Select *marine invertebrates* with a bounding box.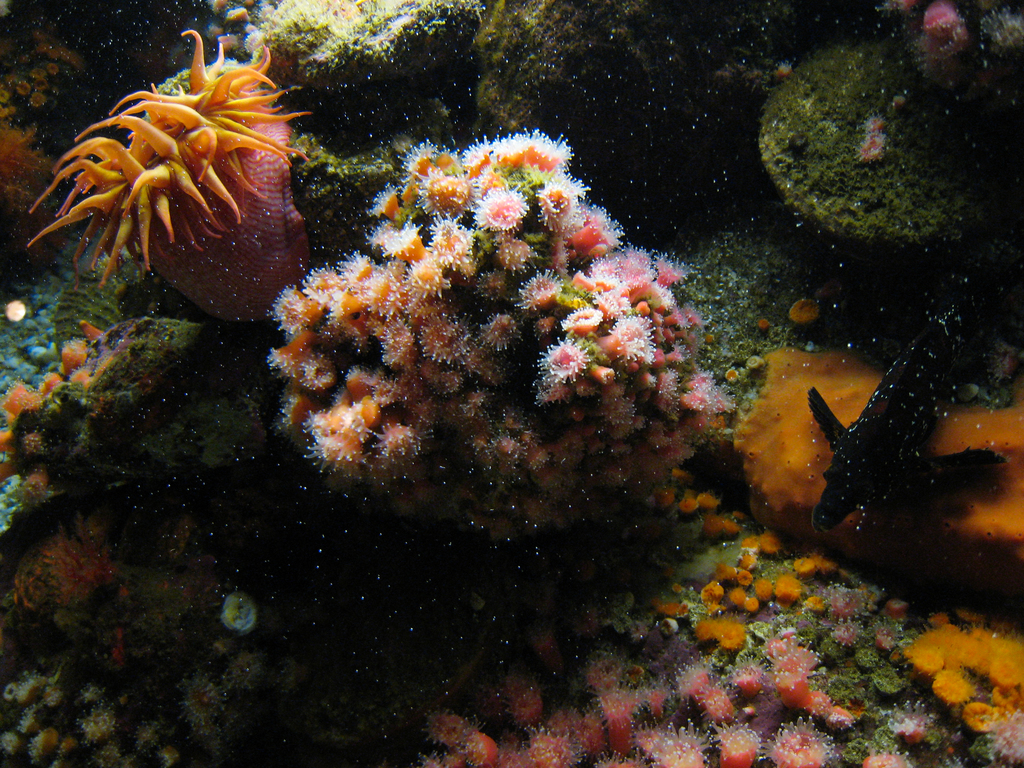
784 288 821 336.
